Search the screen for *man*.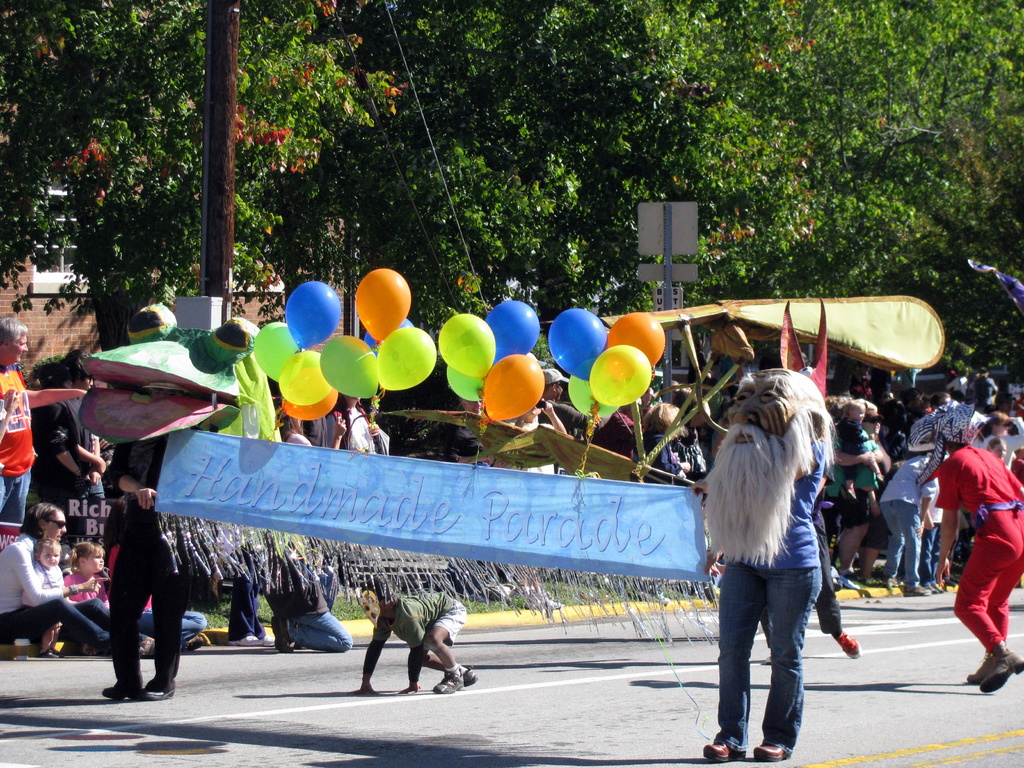
Found at l=927, t=408, r=1021, b=685.
